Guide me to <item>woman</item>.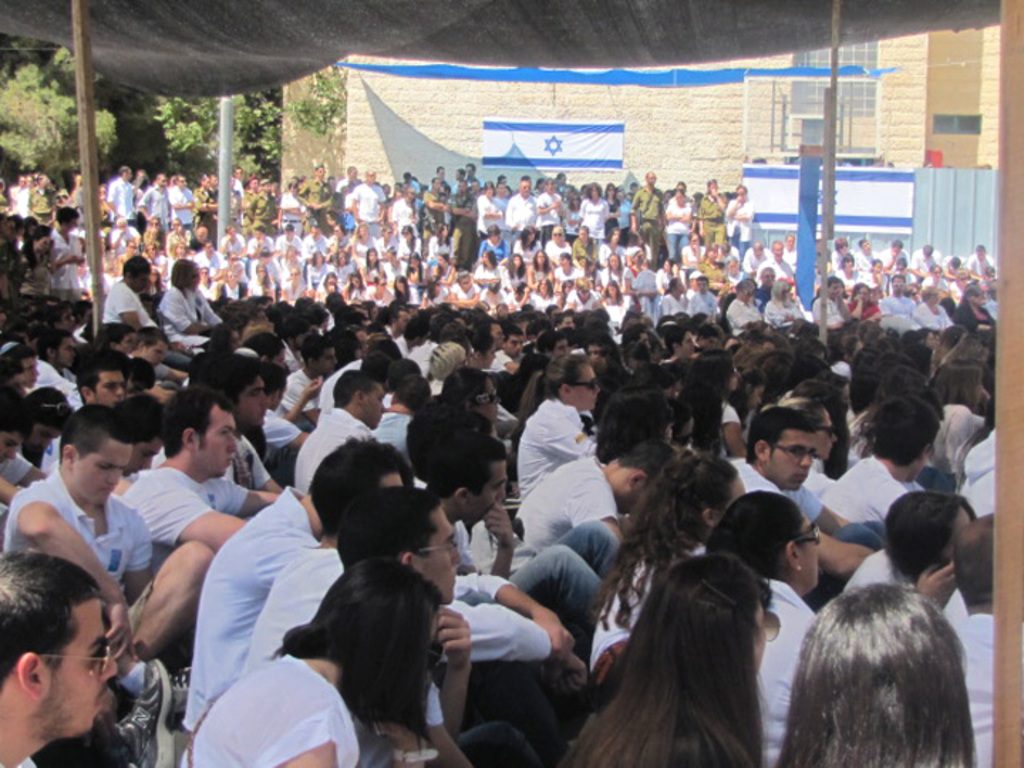
Guidance: [346,269,370,302].
